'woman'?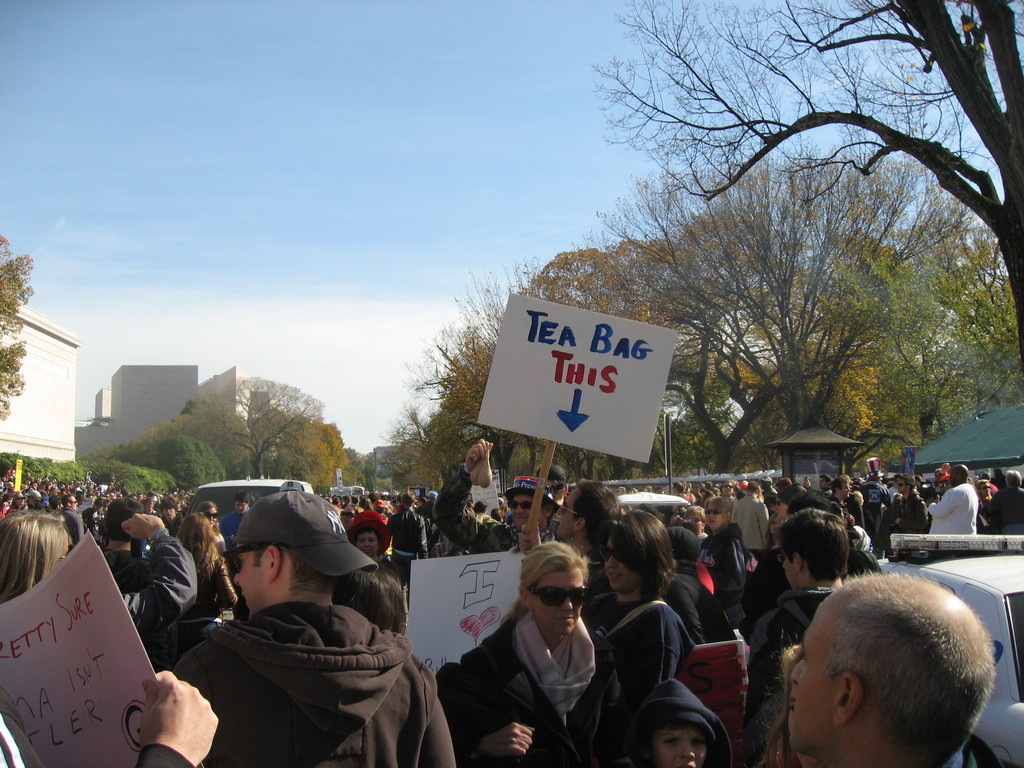
580,503,698,762
